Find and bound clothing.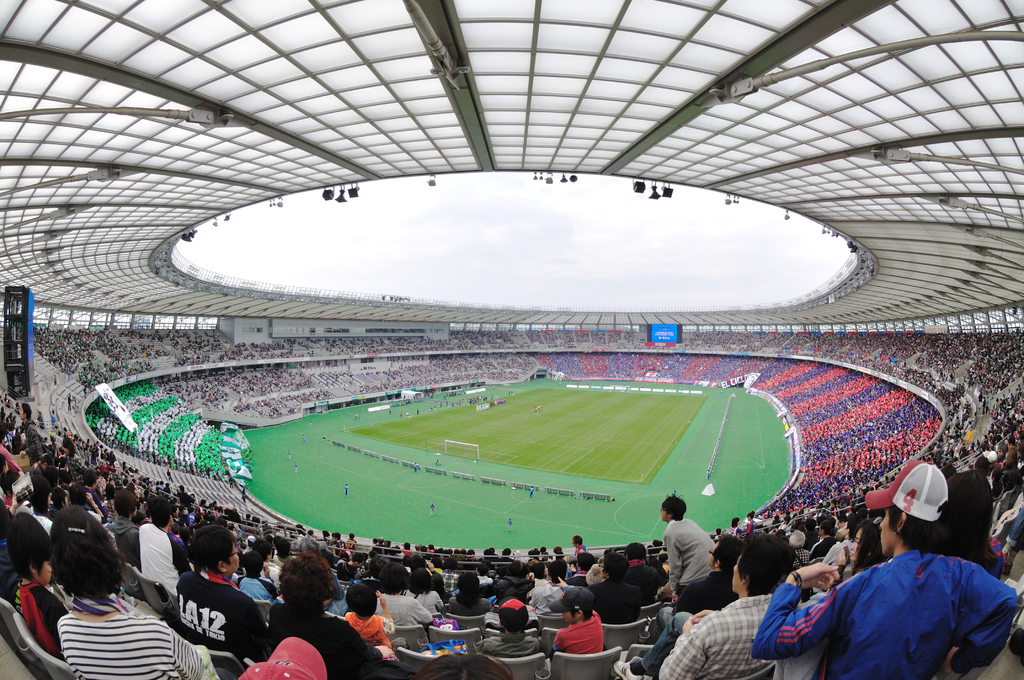
Bound: x1=792, y1=547, x2=818, y2=567.
